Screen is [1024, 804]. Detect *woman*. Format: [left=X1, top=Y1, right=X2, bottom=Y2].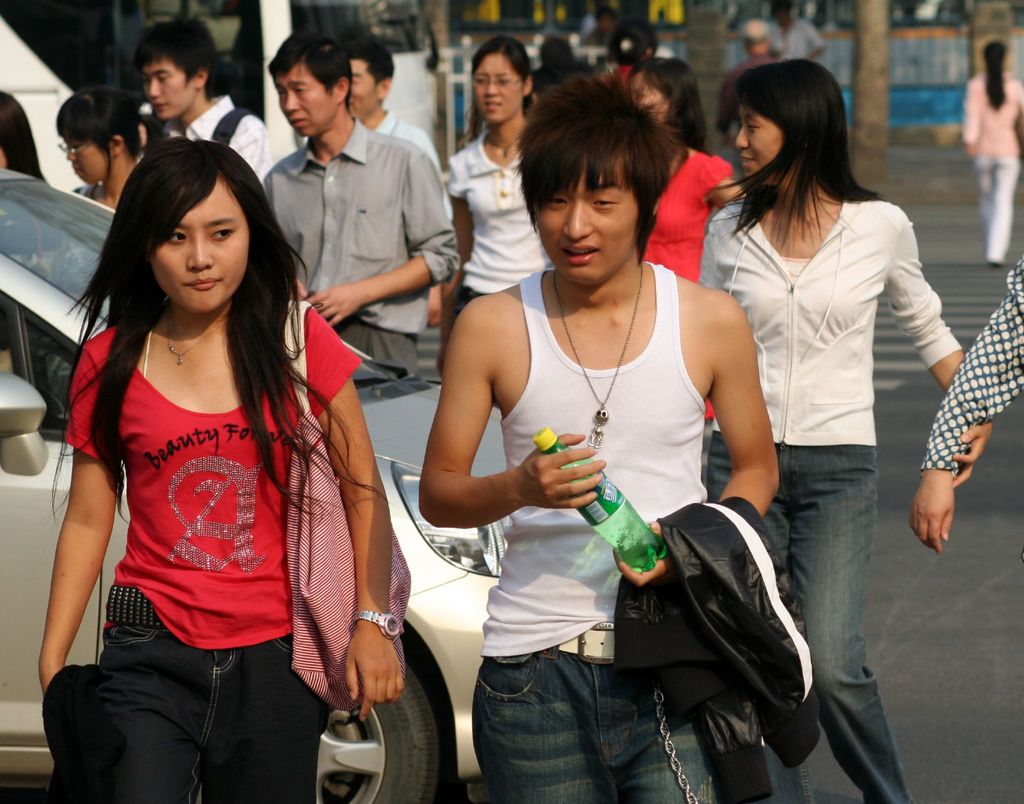
[left=44, top=88, right=159, bottom=417].
